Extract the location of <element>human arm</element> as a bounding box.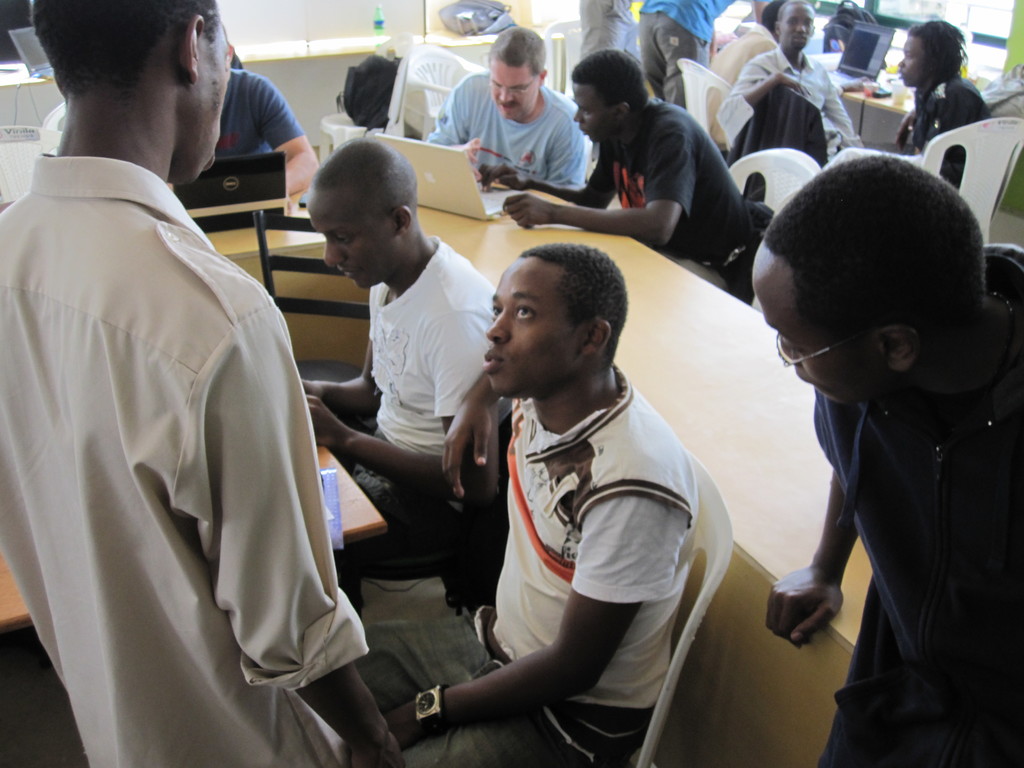
<bbox>300, 394, 444, 490</bbox>.
